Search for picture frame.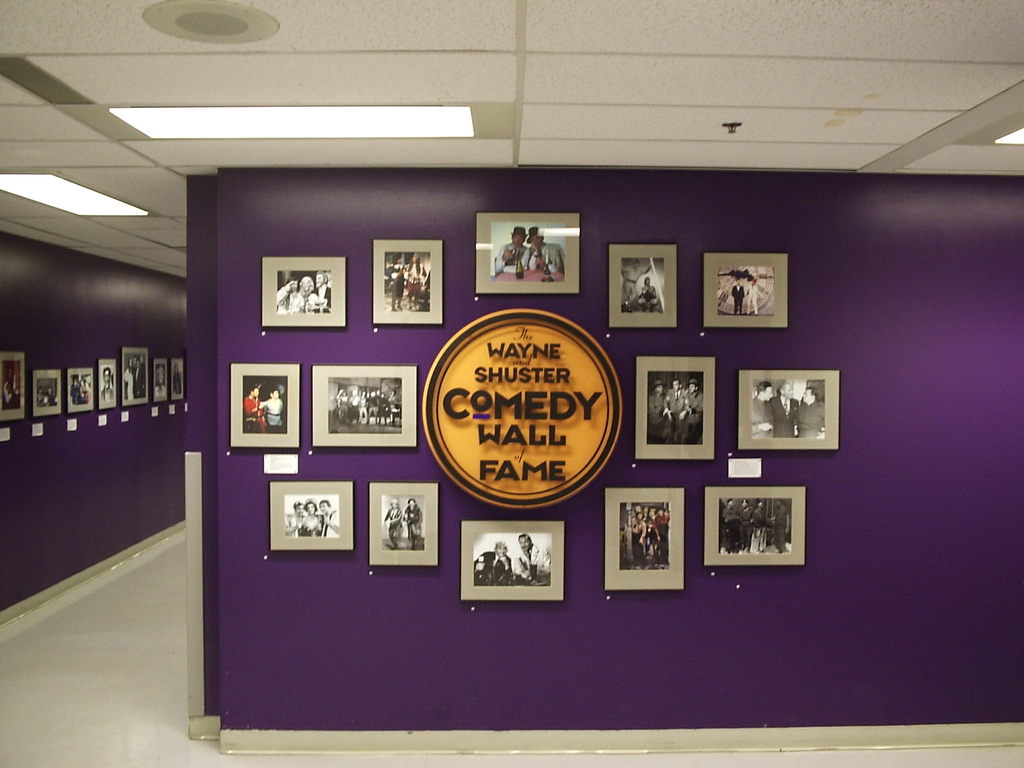
Found at 703 250 791 330.
